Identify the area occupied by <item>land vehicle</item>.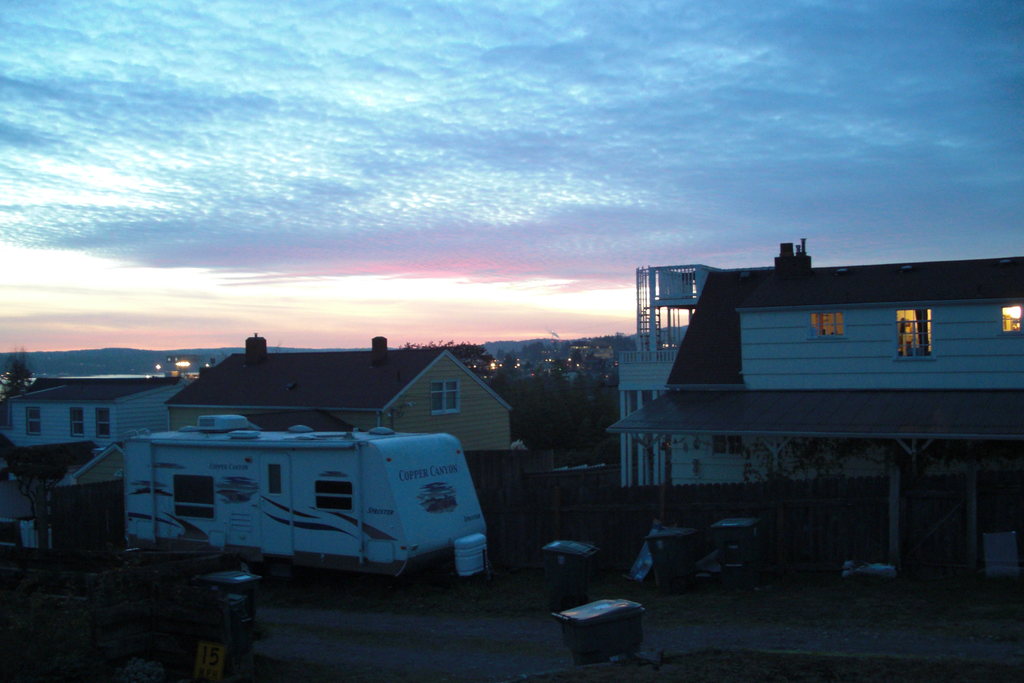
Area: bbox=[135, 416, 500, 594].
